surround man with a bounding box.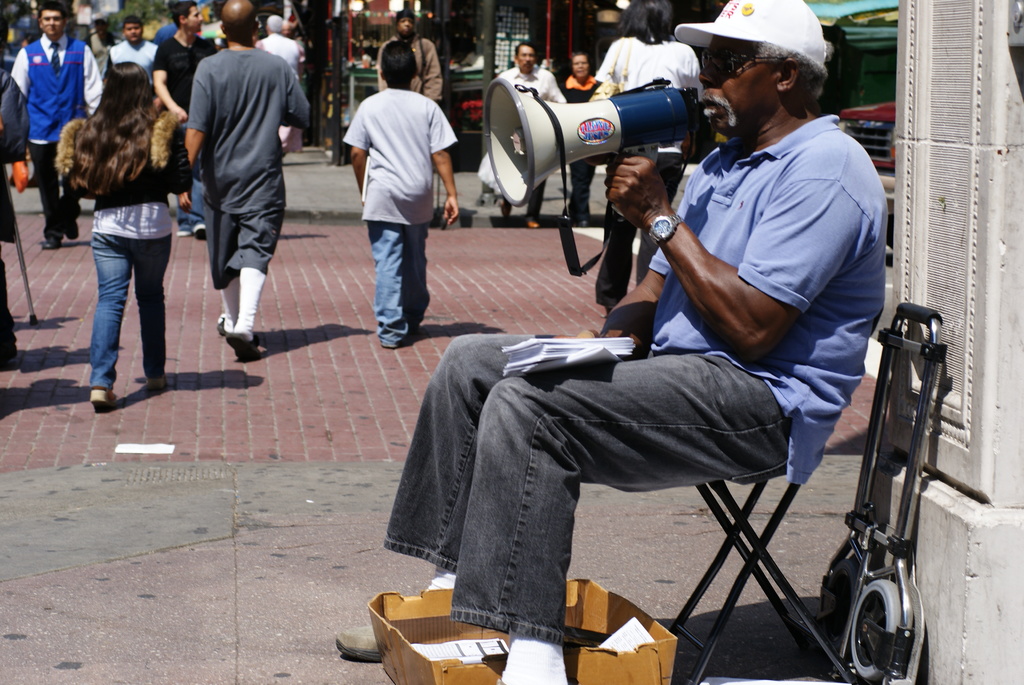
378:4:449:106.
